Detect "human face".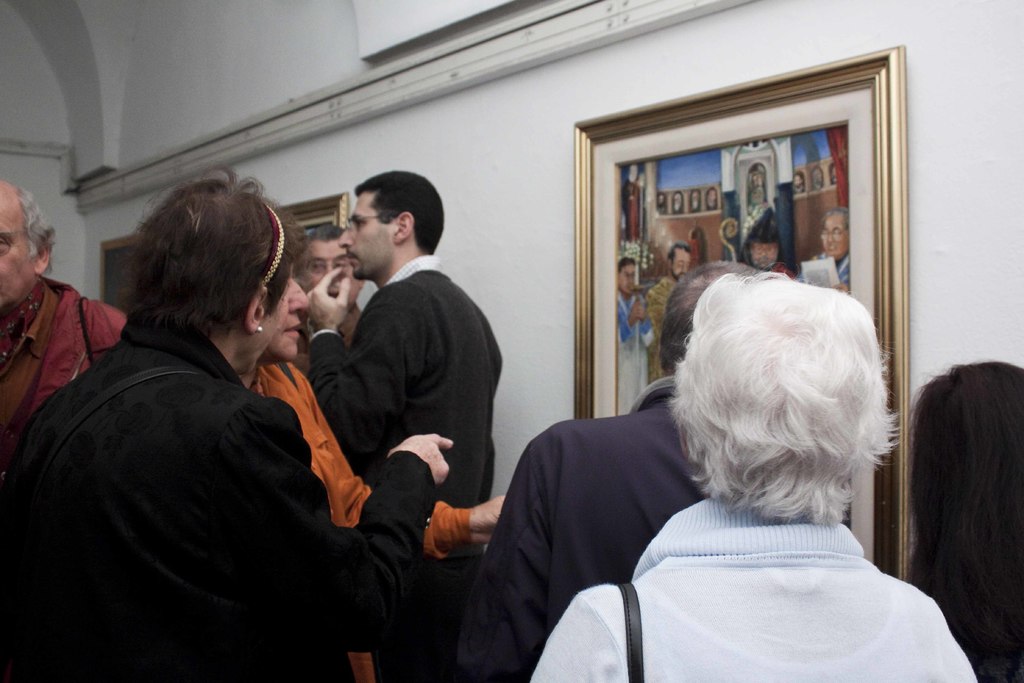
Detected at 621, 262, 636, 295.
